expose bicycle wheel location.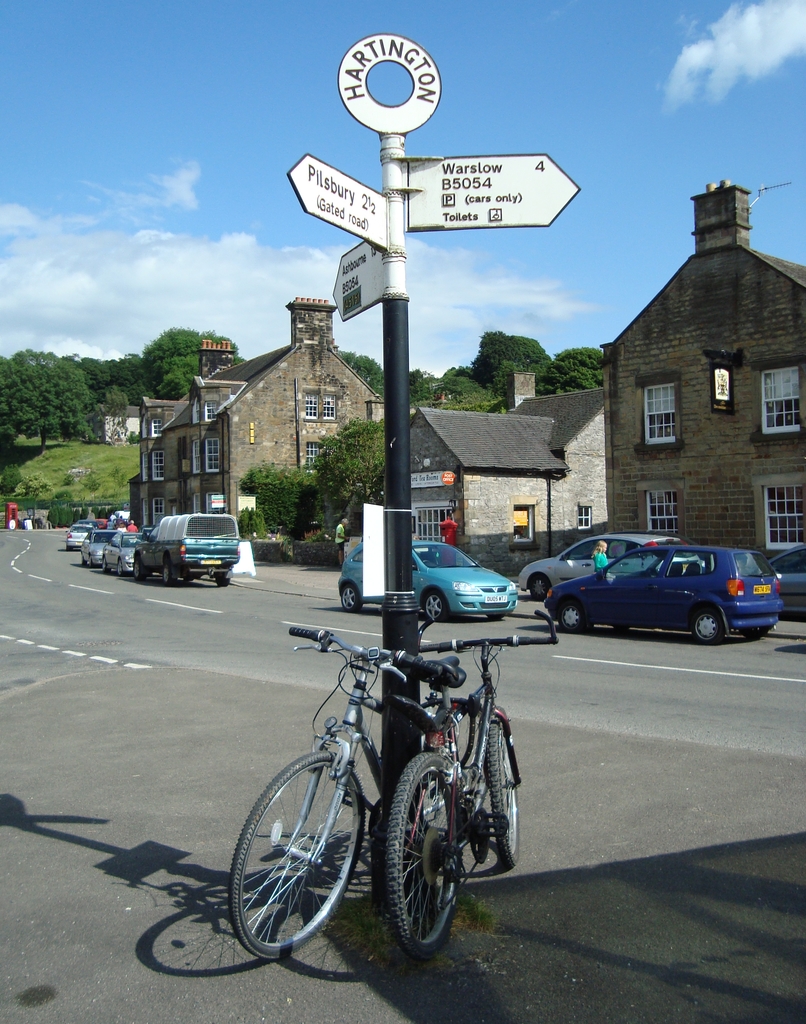
Exposed at detection(231, 749, 360, 956).
